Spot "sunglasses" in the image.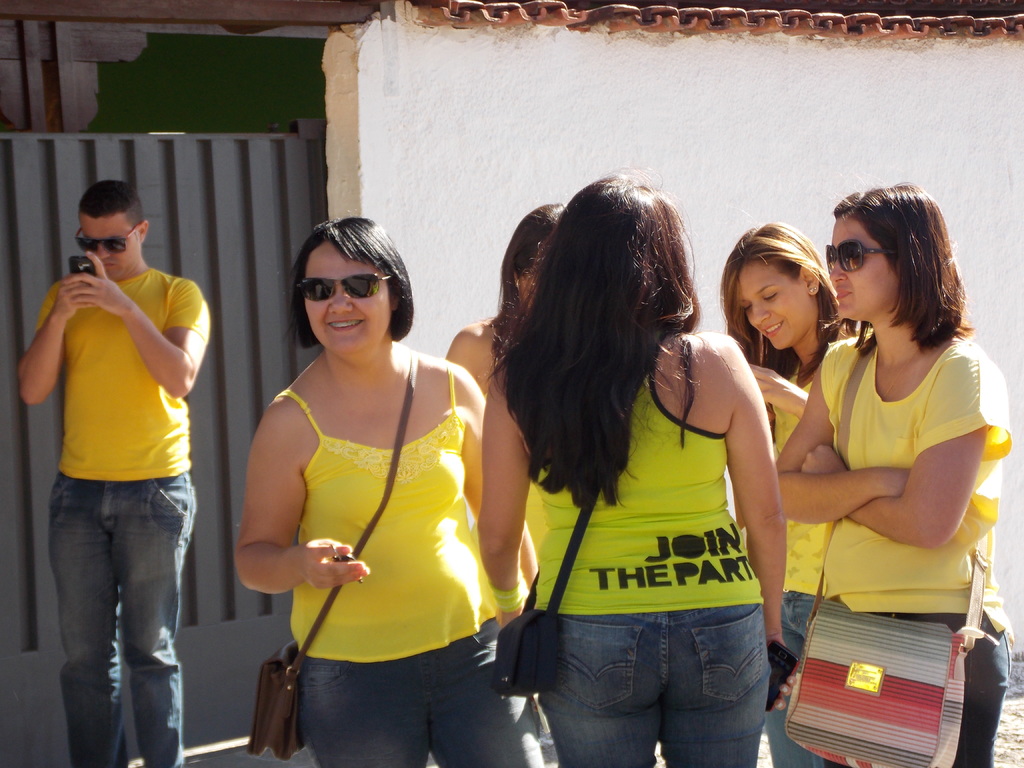
"sunglasses" found at box(293, 274, 392, 300).
